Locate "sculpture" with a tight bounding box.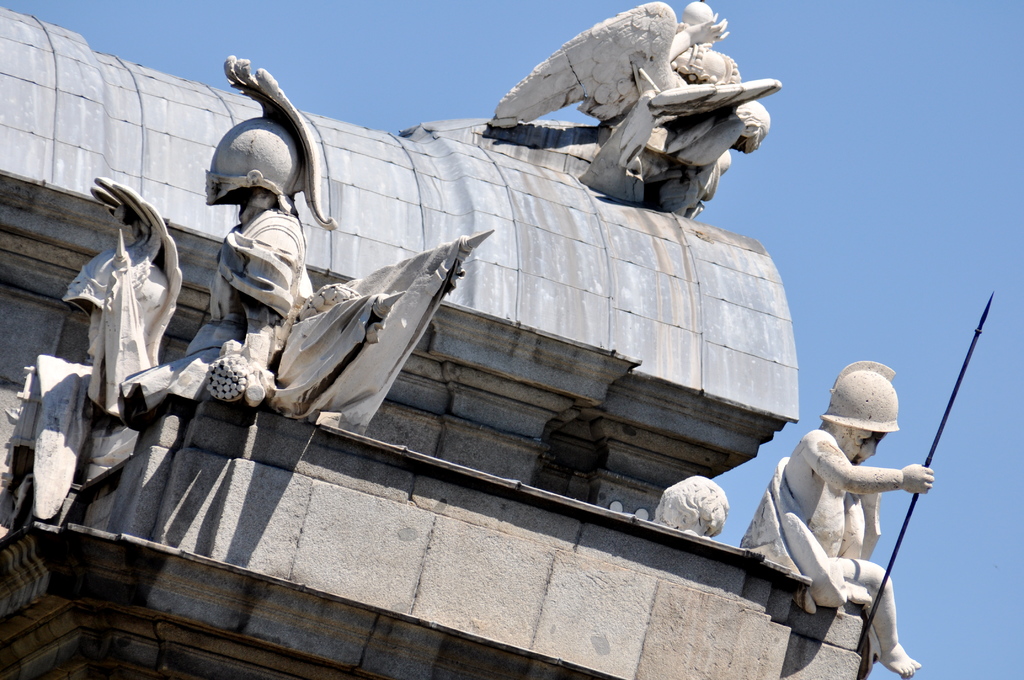
{"left": 63, "top": 170, "right": 192, "bottom": 442}.
